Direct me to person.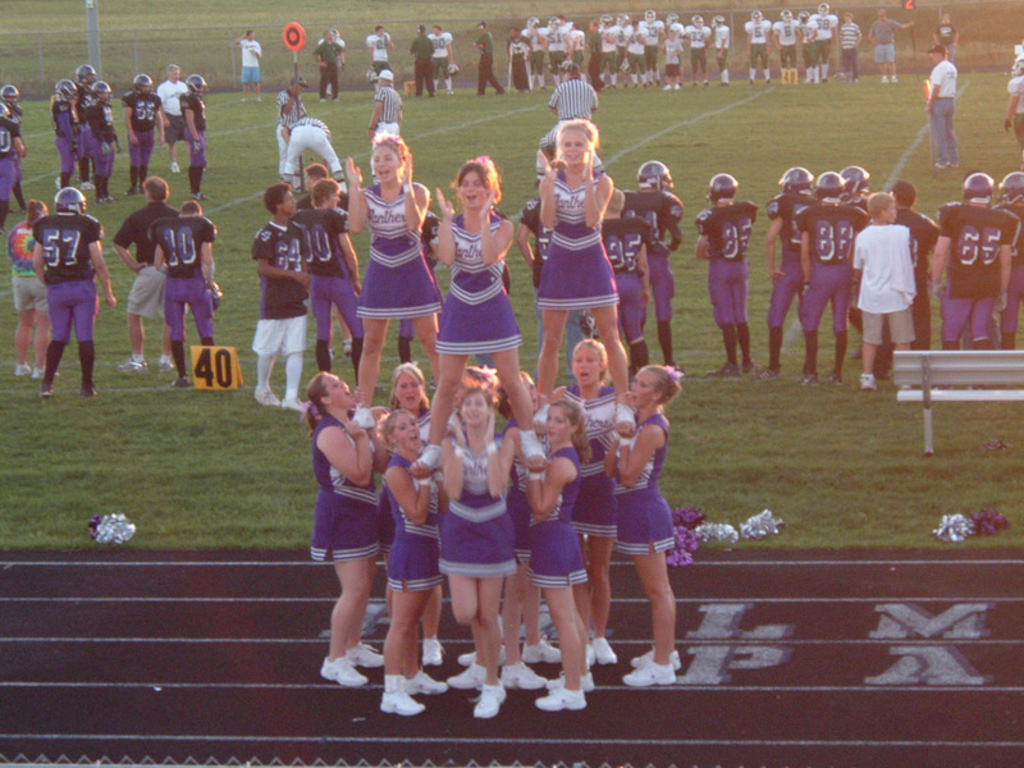
Direction: 157:63:180:164.
